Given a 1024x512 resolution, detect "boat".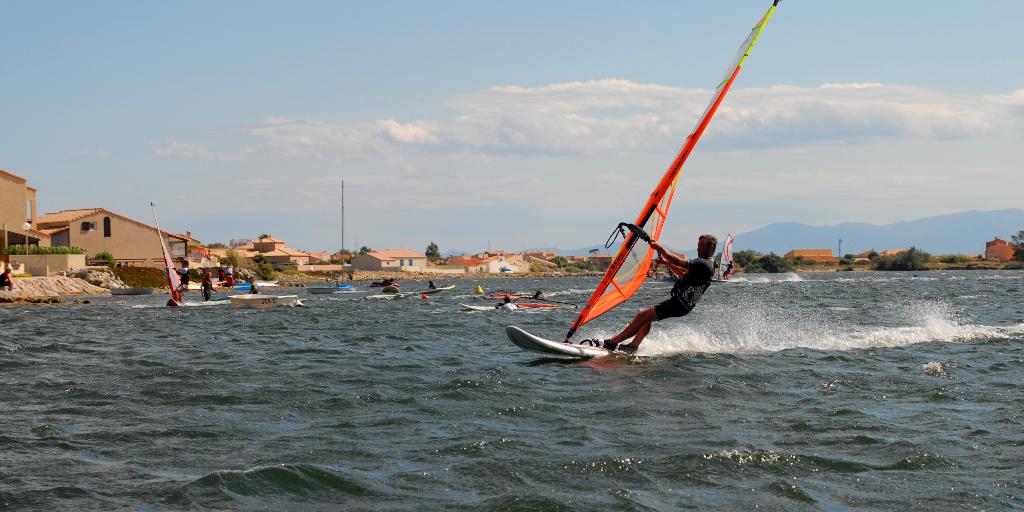
[399, 284, 452, 296].
